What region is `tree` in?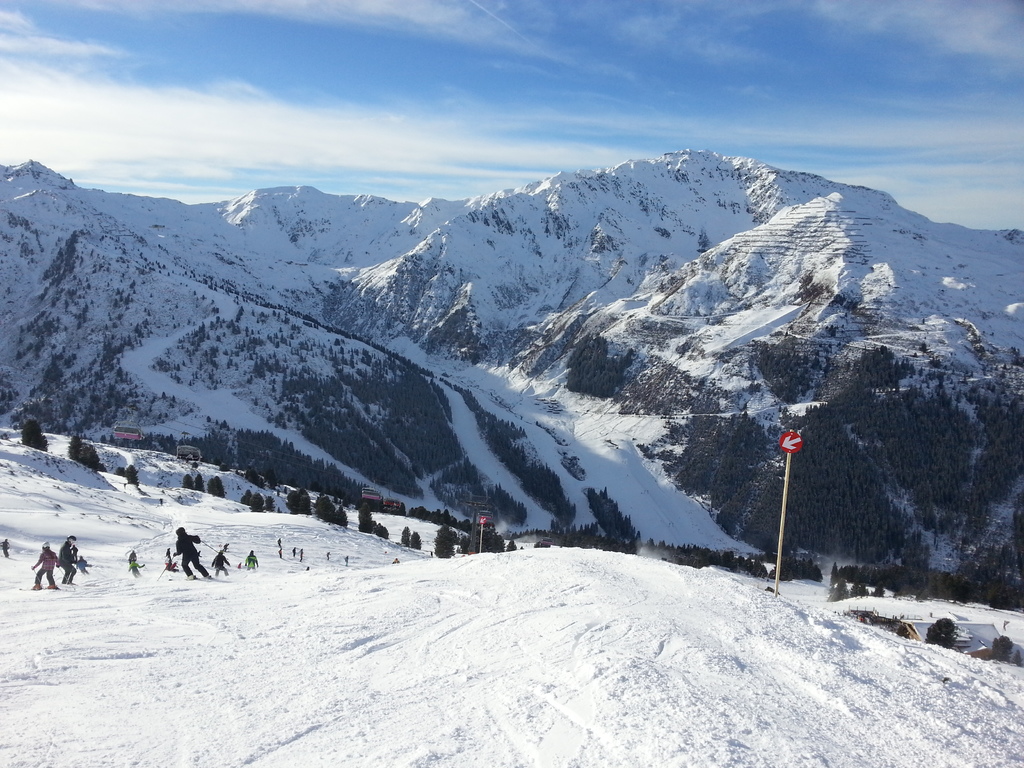
(x1=14, y1=410, x2=54, y2=455).
